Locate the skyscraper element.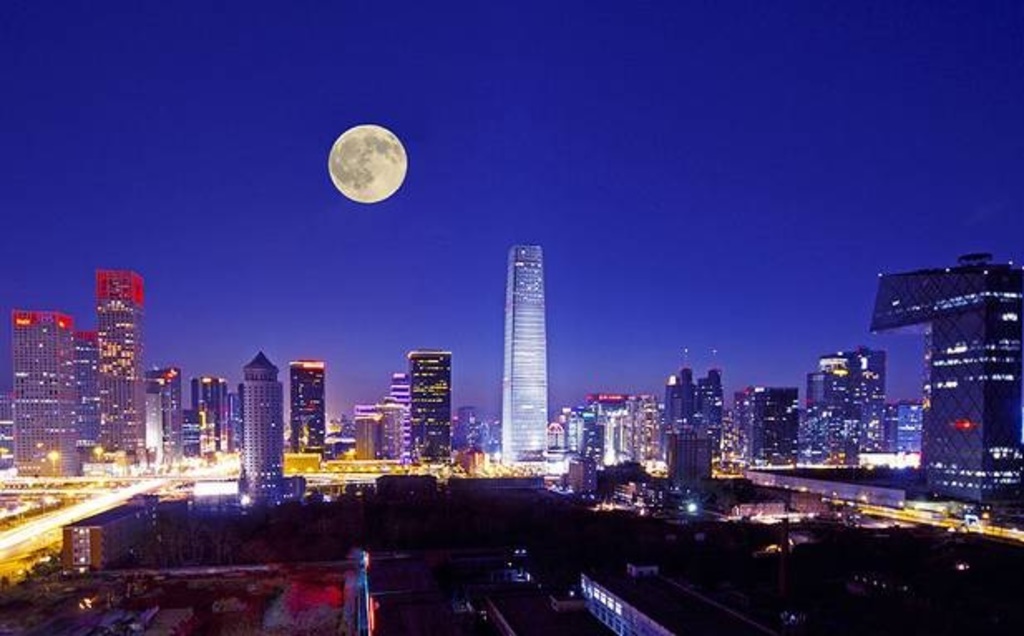
Element bbox: select_region(407, 345, 448, 460).
